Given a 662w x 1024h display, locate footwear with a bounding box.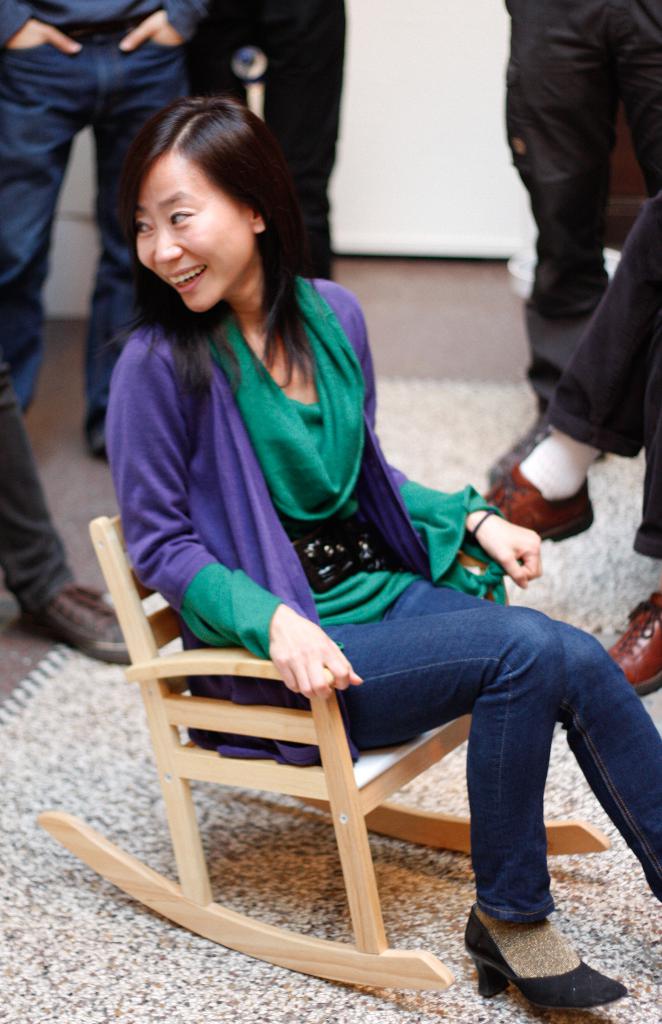
Located: (596, 580, 661, 694).
